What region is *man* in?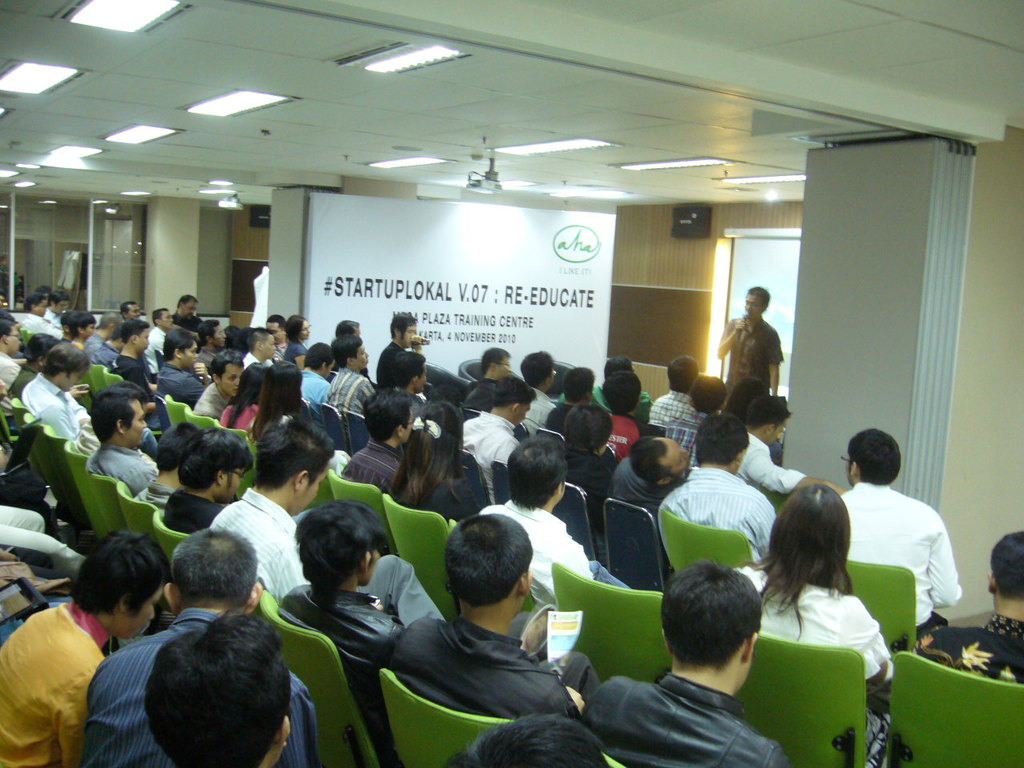
<box>589,346,669,421</box>.
